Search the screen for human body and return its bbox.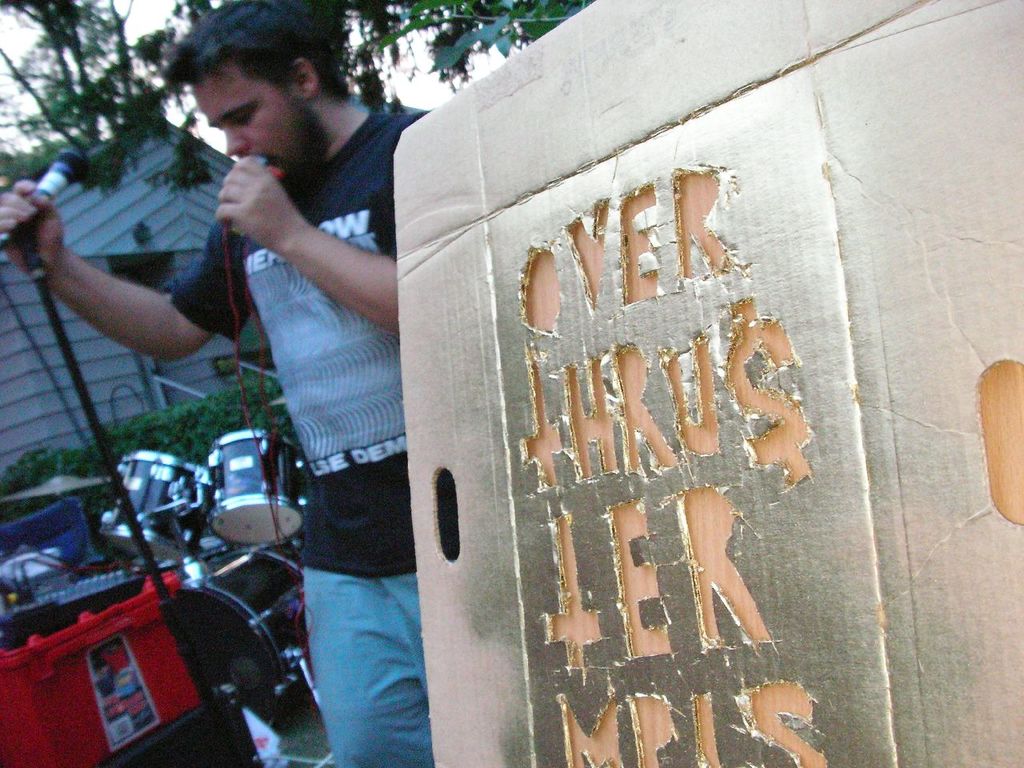
Found: box(0, 0, 435, 767).
